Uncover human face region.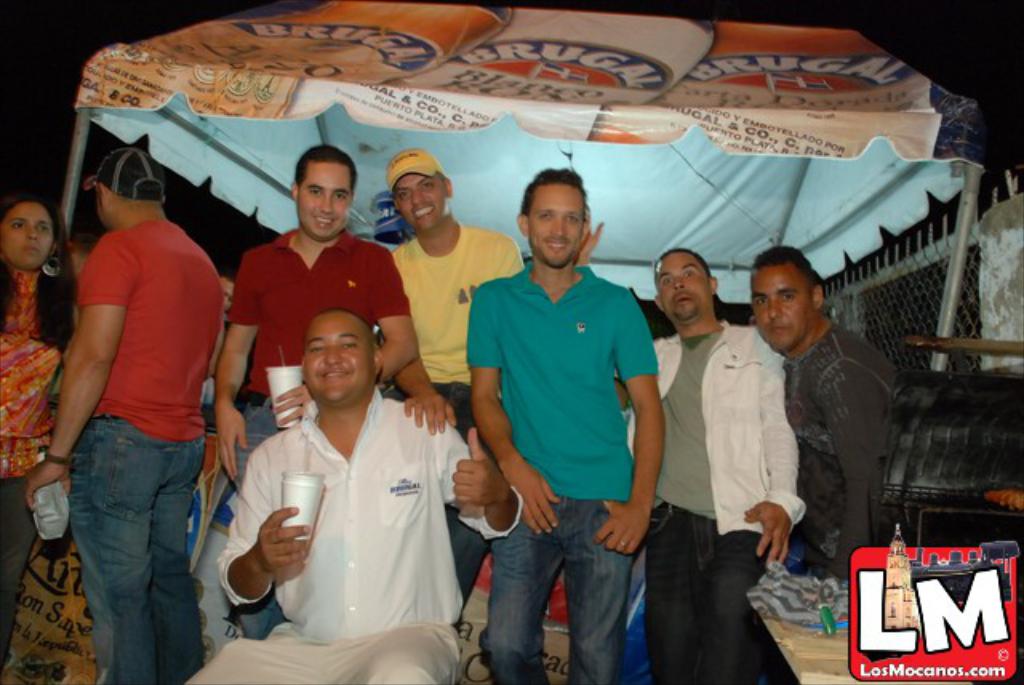
Uncovered: {"x1": 0, "y1": 198, "x2": 58, "y2": 269}.
